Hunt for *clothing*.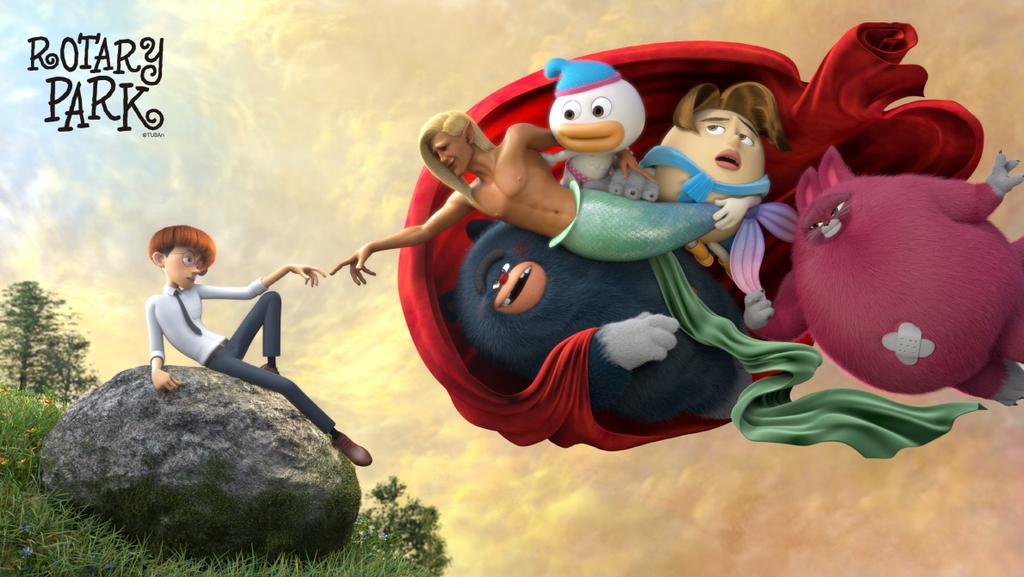
Hunted down at <bbox>144, 280, 334, 434</bbox>.
